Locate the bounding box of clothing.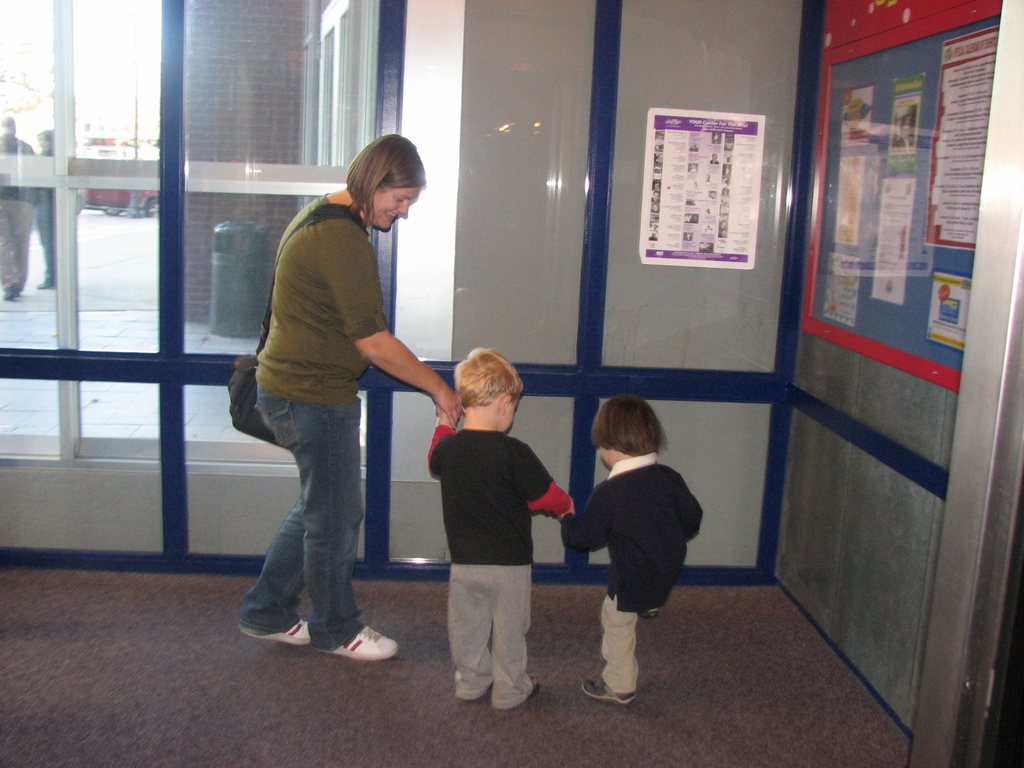
Bounding box: x1=34, y1=150, x2=54, y2=276.
